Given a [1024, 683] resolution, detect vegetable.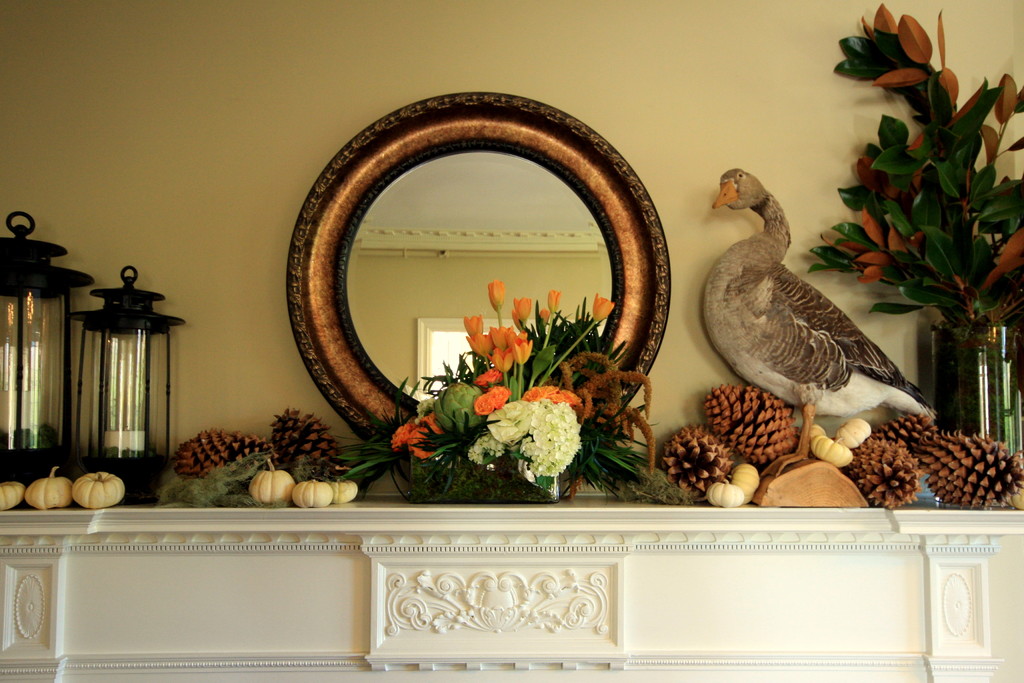
bbox=(332, 478, 352, 506).
